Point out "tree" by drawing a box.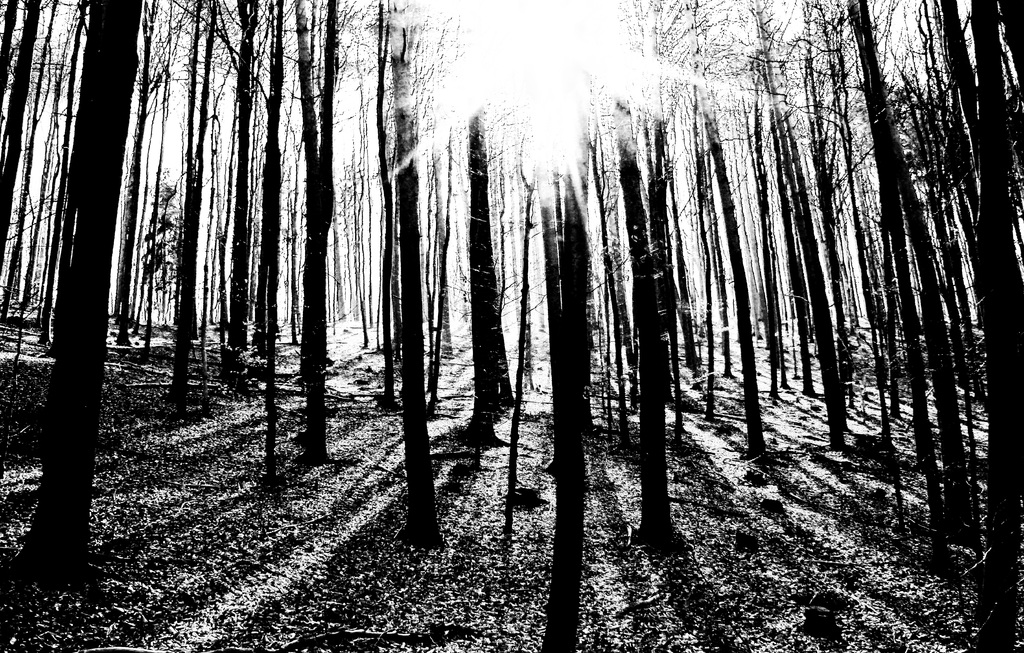
select_region(215, 0, 256, 386).
